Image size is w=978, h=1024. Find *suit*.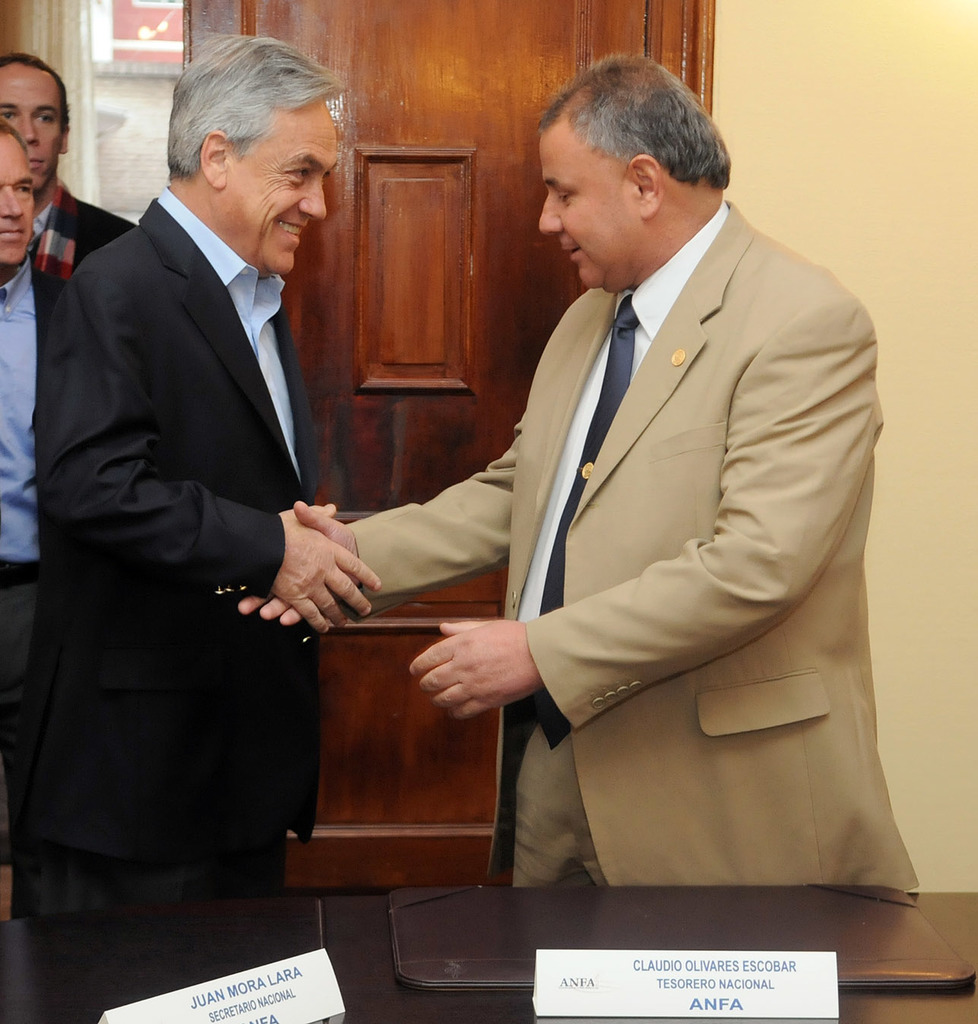
rect(340, 190, 919, 888).
